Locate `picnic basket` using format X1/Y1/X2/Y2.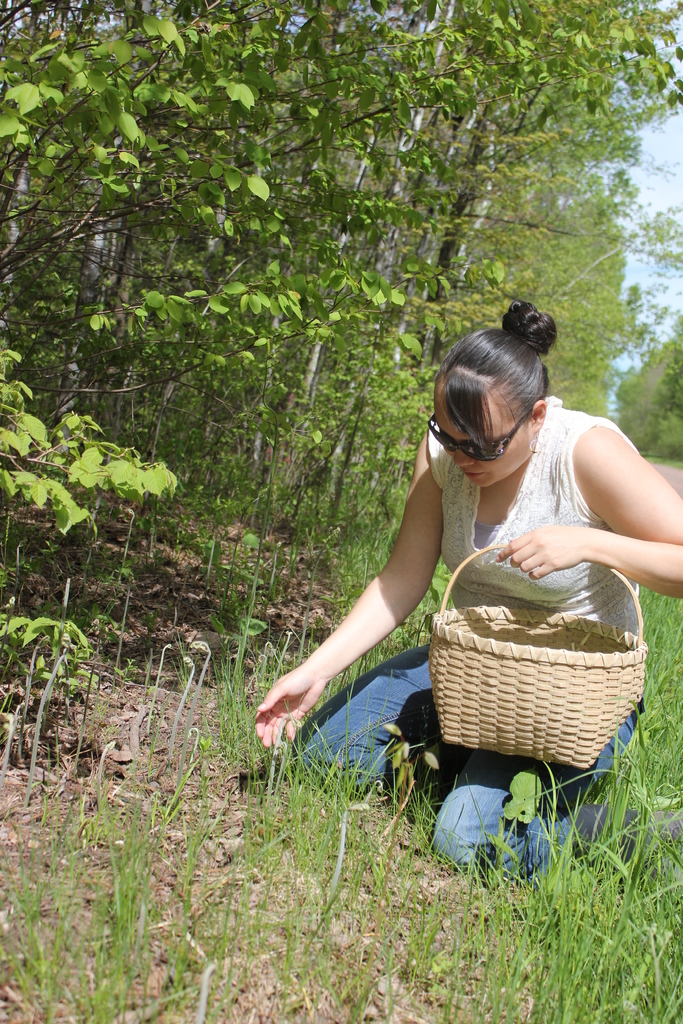
425/540/650/777.
